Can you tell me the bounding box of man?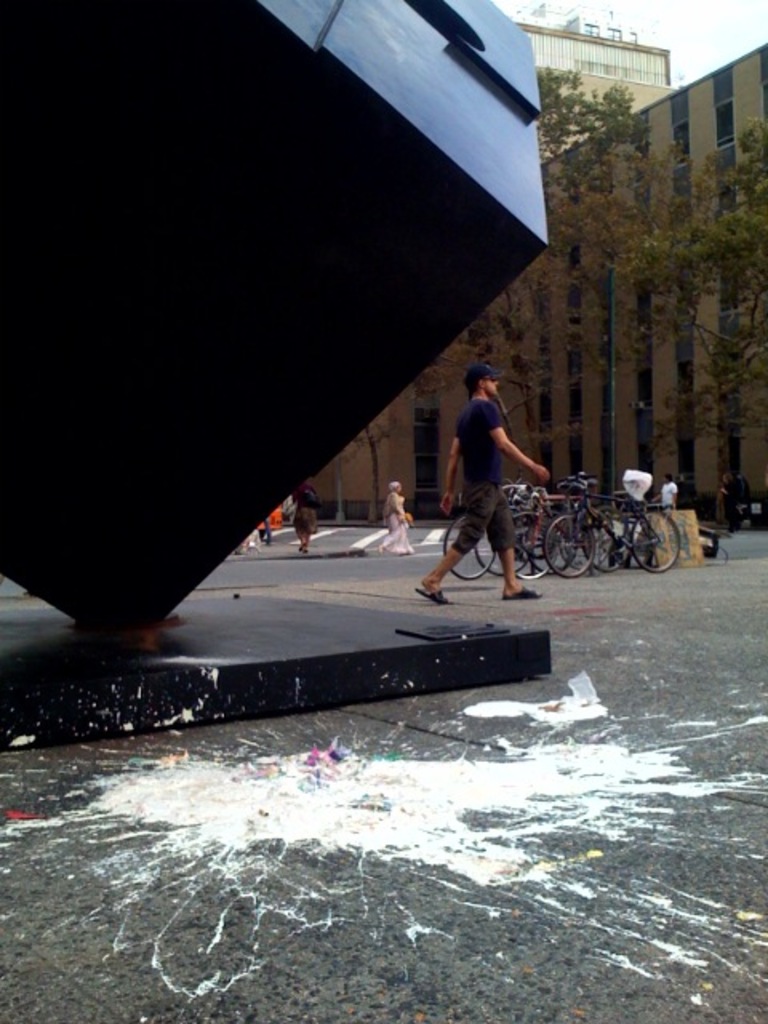
(x1=651, y1=475, x2=677, y2=506).
